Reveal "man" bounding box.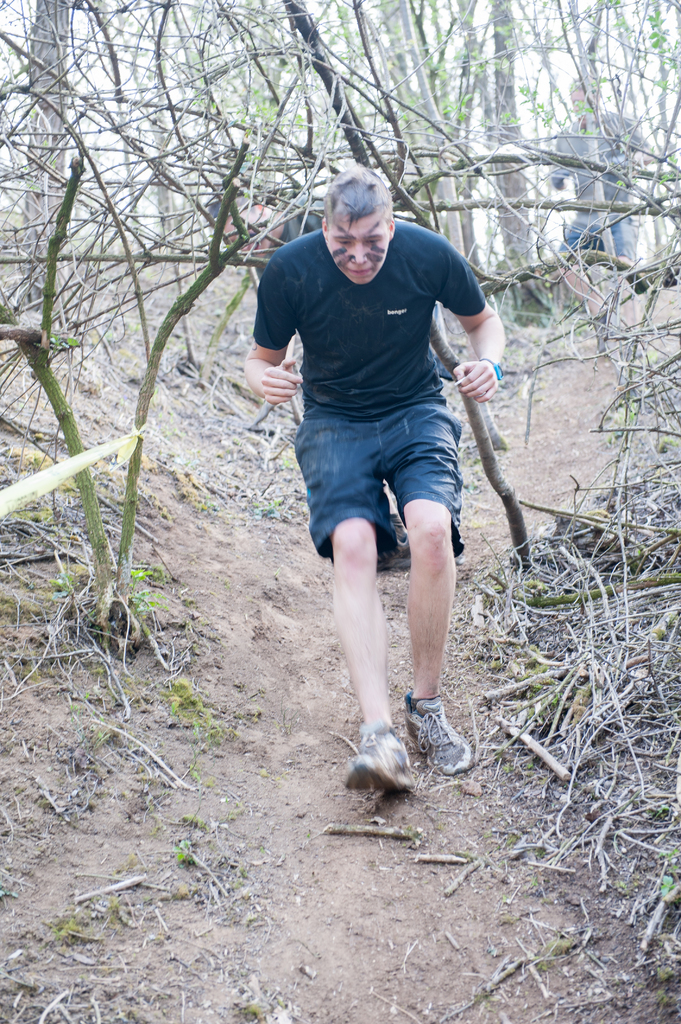
Revealed: 240 164 522 783.
